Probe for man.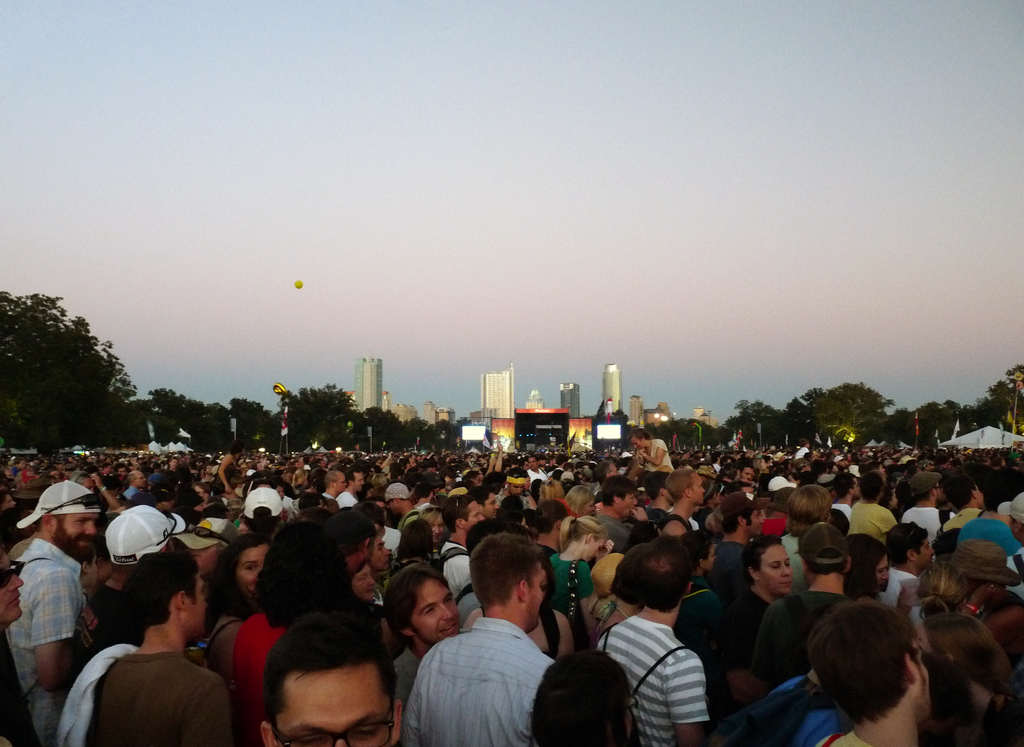
Probe result: [597, 538, 707, 746].
